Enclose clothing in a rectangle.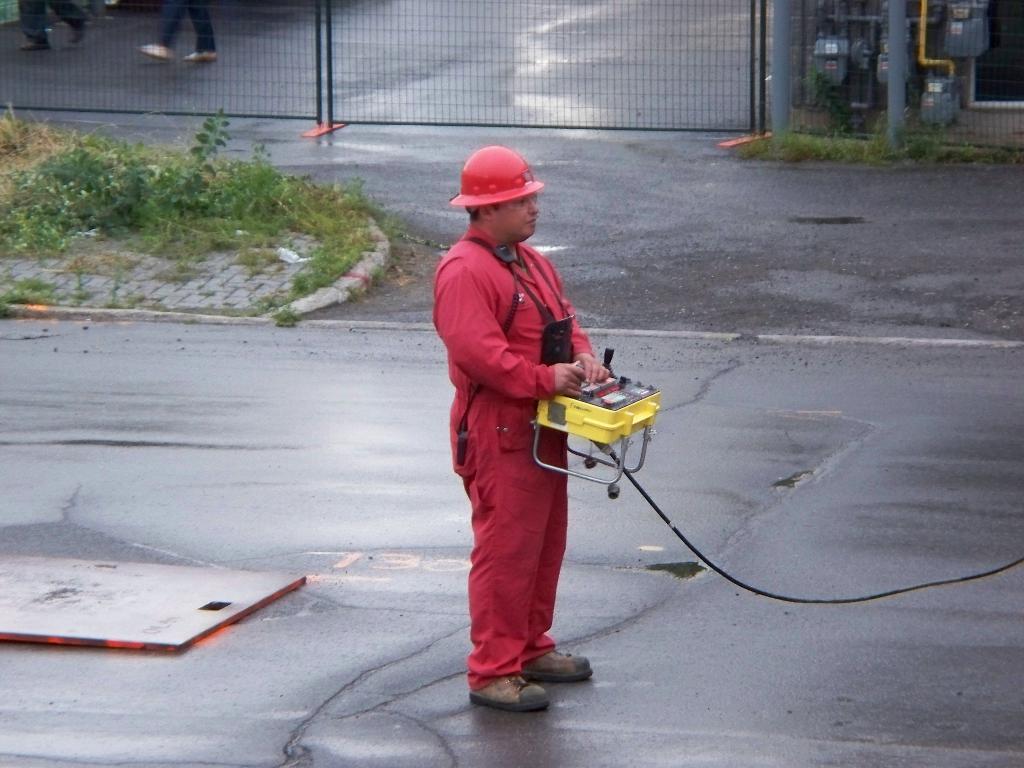
(426, 223, 598, 701).
